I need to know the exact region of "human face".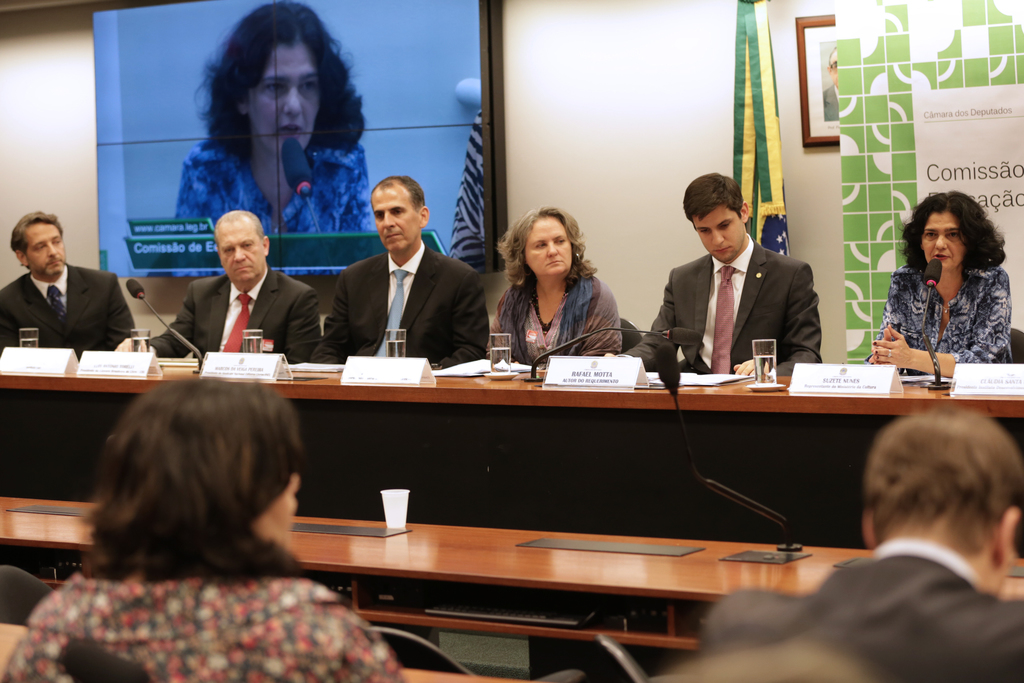
Region: 369,188,420,257.
